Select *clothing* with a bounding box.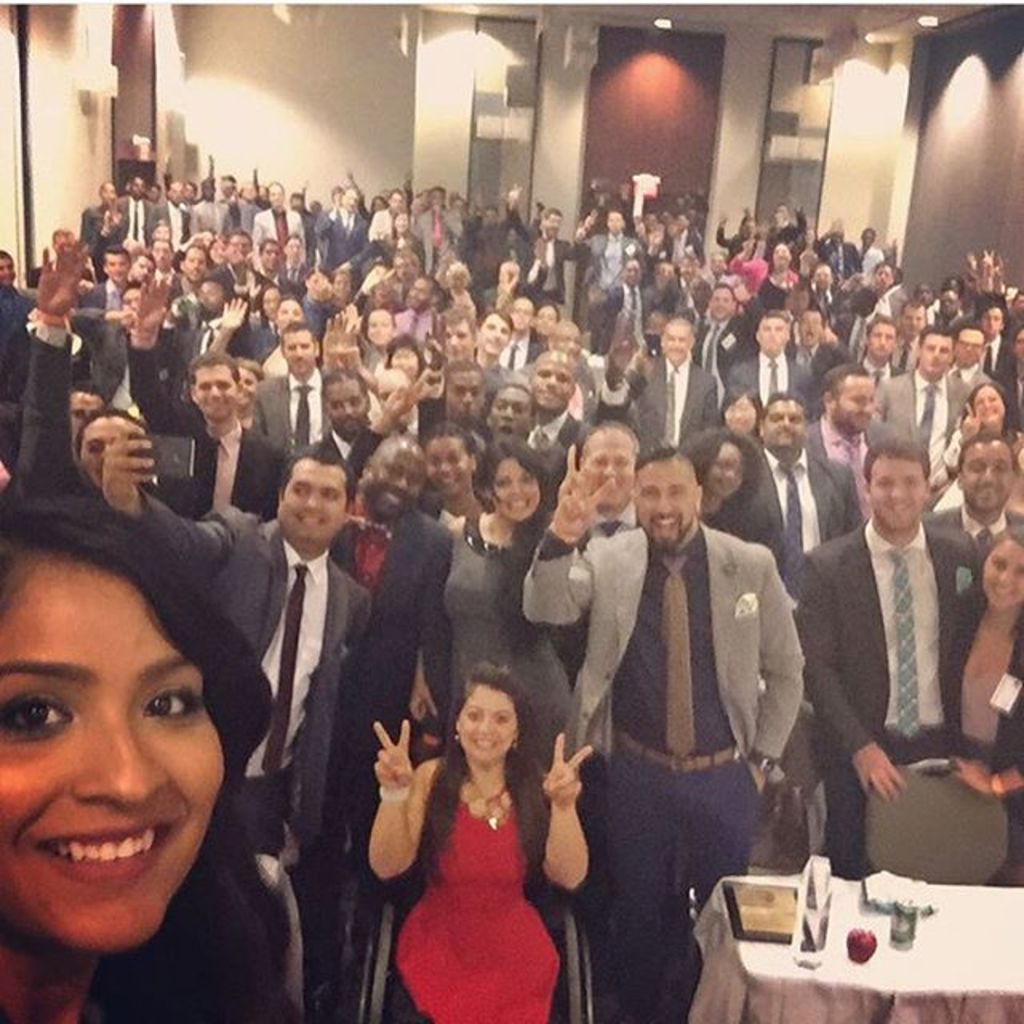
bbox=(0, 907, 285, 1022).
